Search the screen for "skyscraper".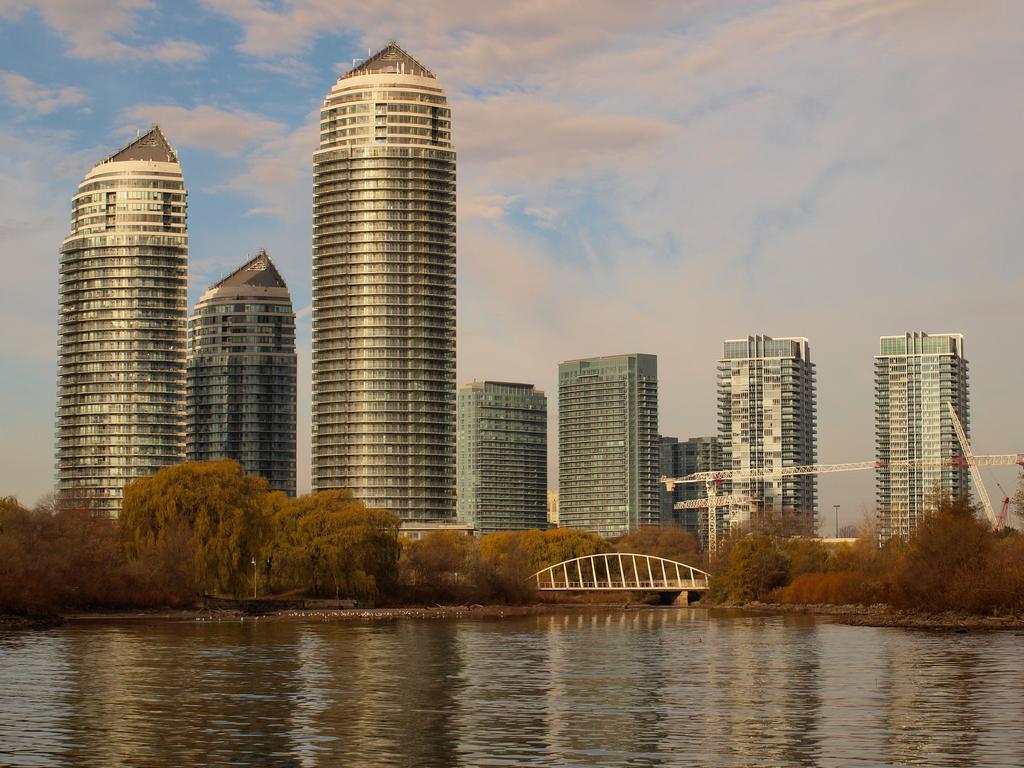
Found at bbox=[662, 430, 705, 544].
